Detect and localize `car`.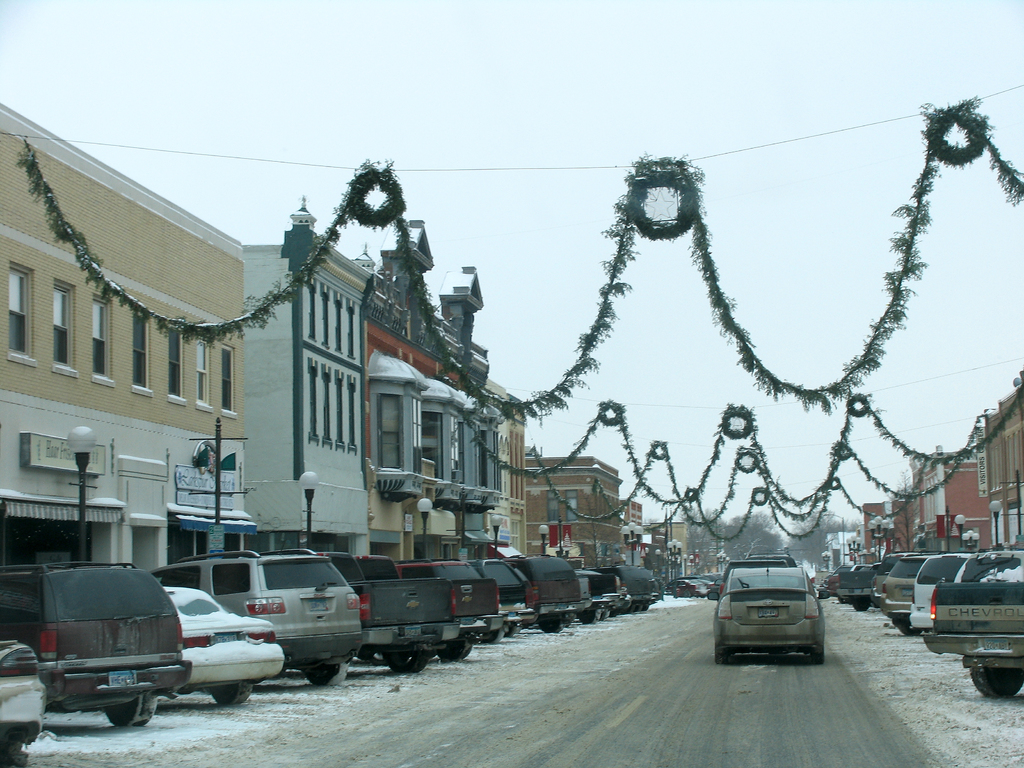
Localized at x1=908 y1=548 x2=973 y2=628.
